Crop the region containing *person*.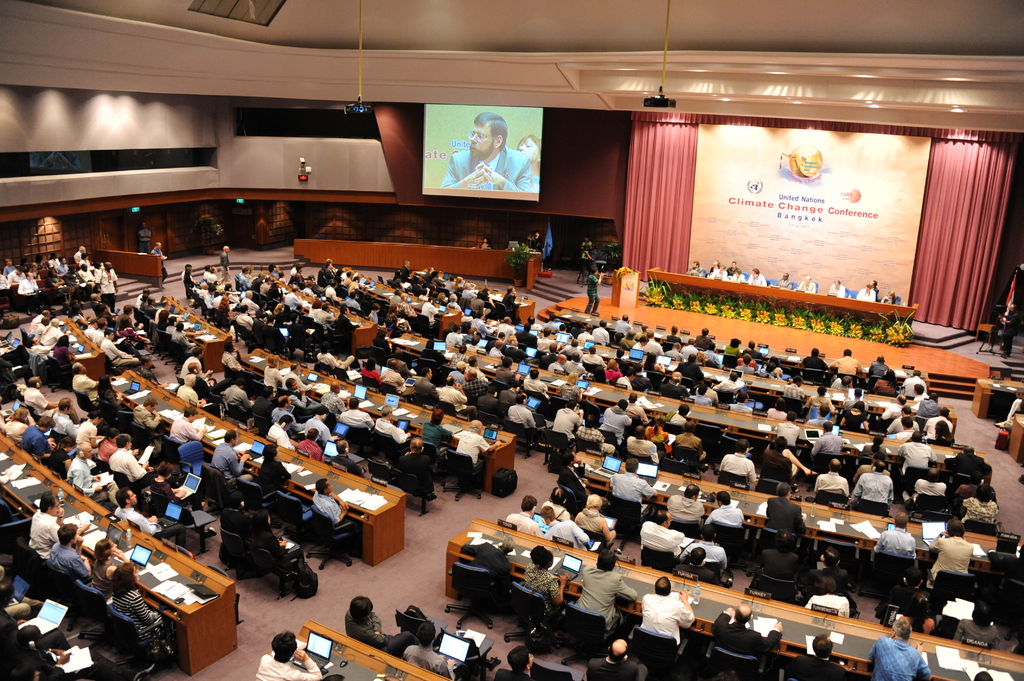
Crop region: bbox(680, 336, 699, 357).
